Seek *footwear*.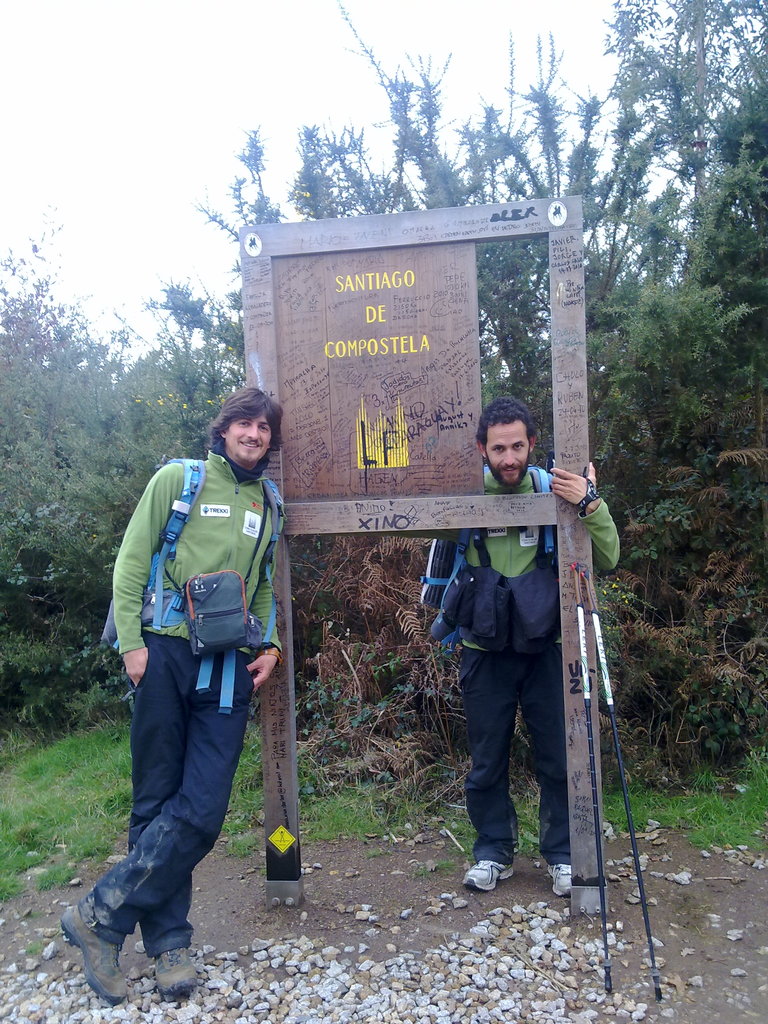
<bbox>150, 939, 202, 993</bbox>.
